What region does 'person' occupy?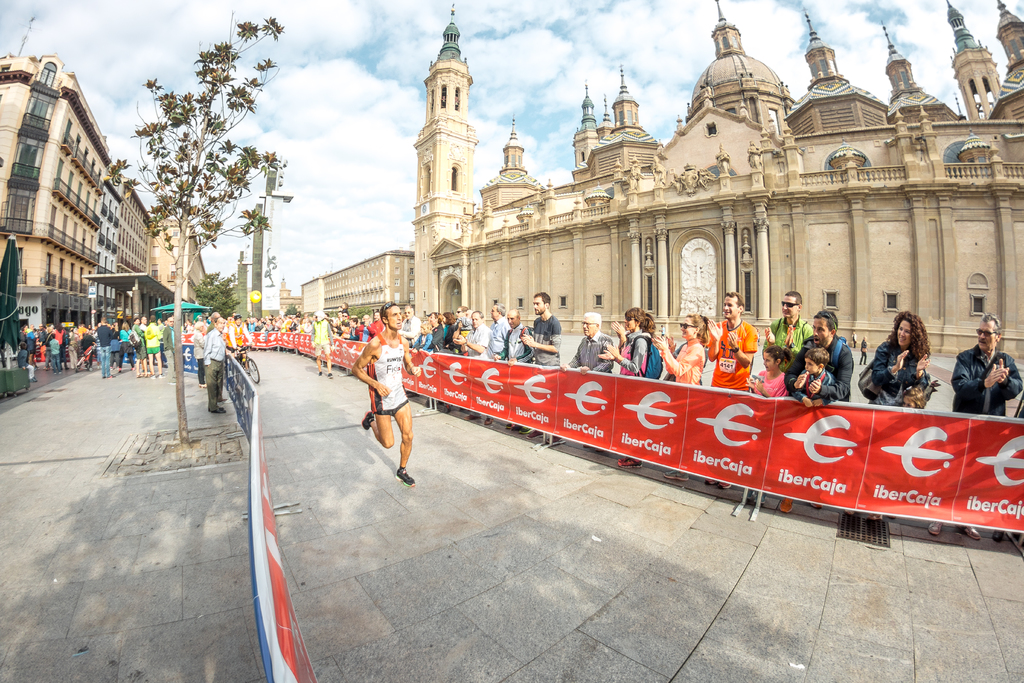
74,323,90,366.
